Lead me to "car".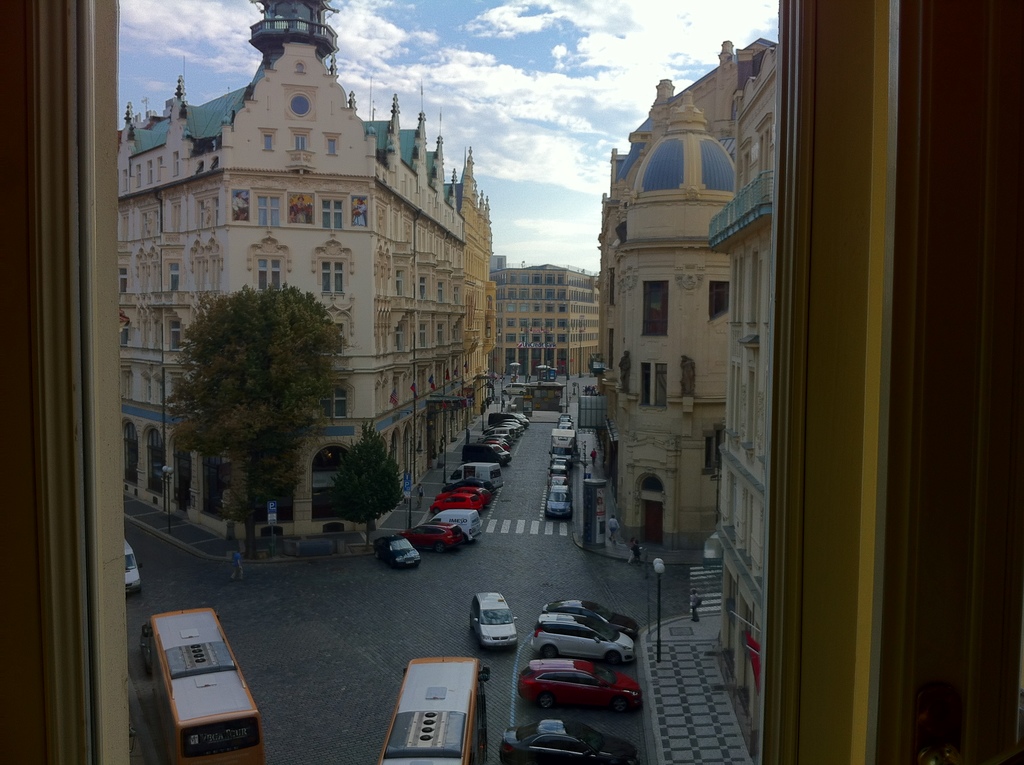
Lead to 469/587/518/647.
